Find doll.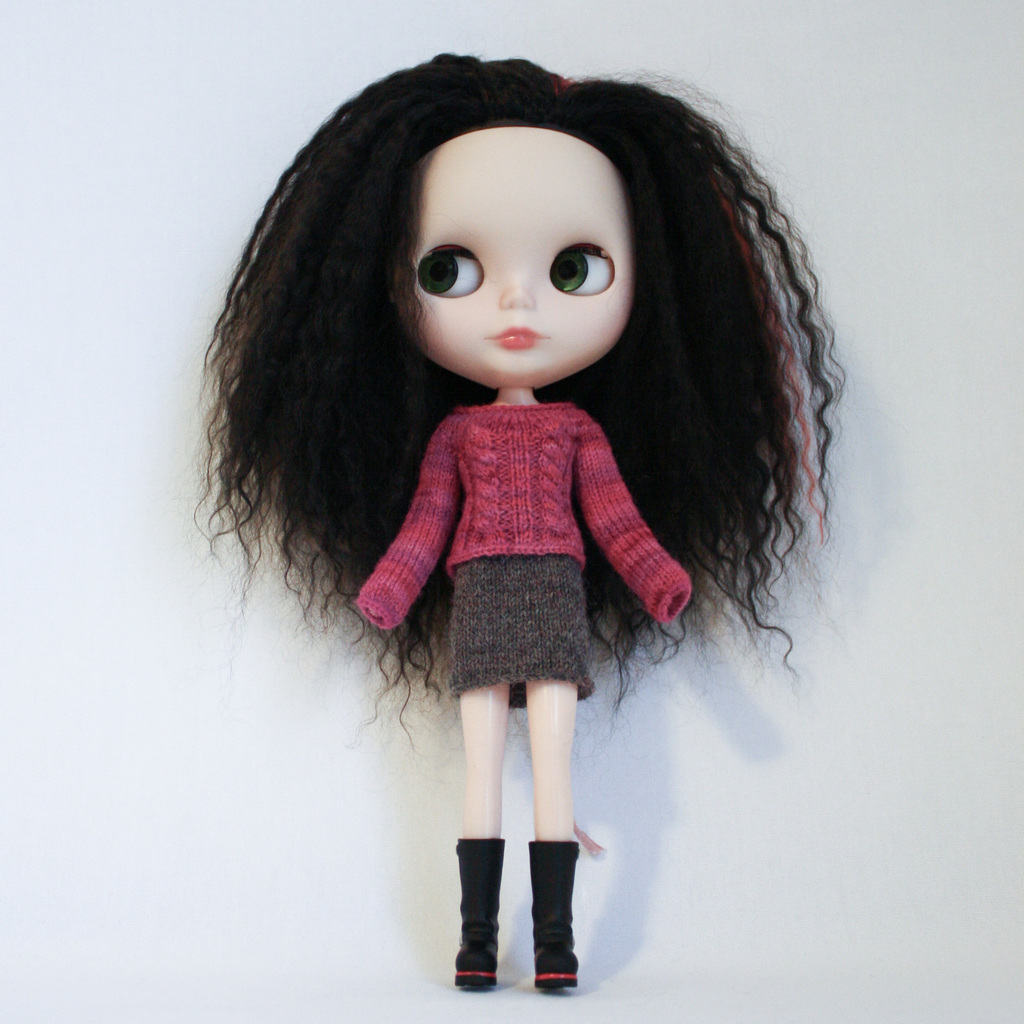
left=221, top=45, right=851, bottom=998.
